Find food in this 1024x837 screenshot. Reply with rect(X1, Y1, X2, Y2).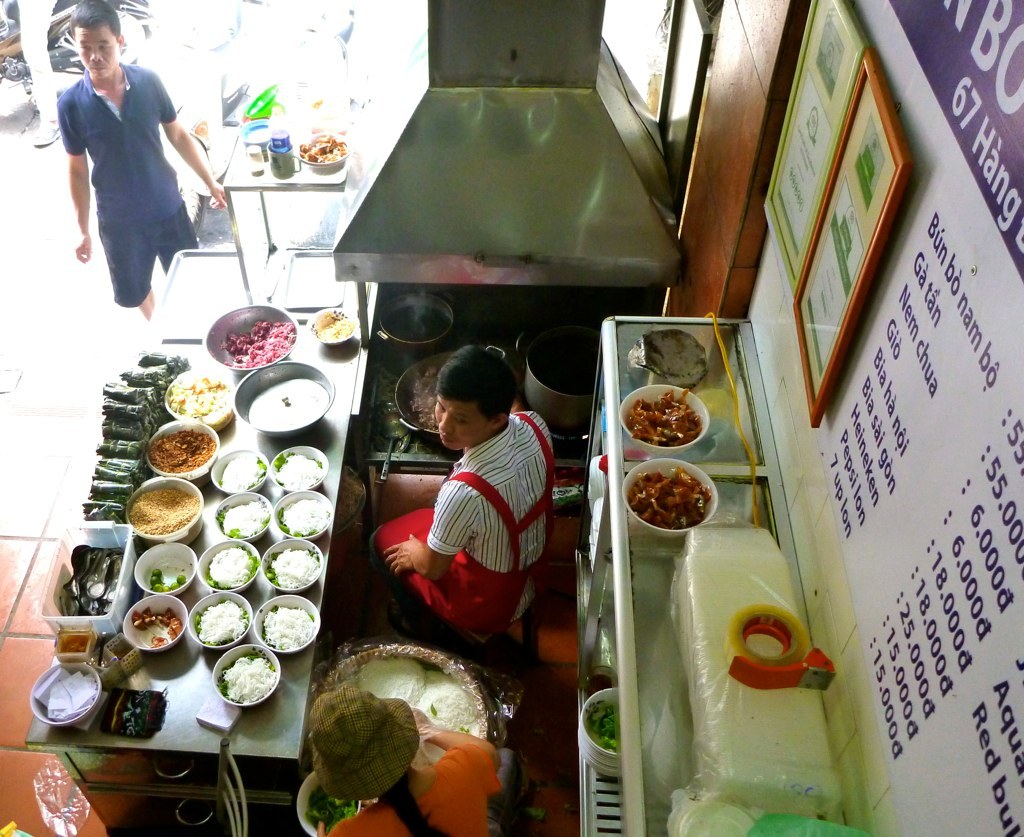
rect(637, 380, 717, 461).
